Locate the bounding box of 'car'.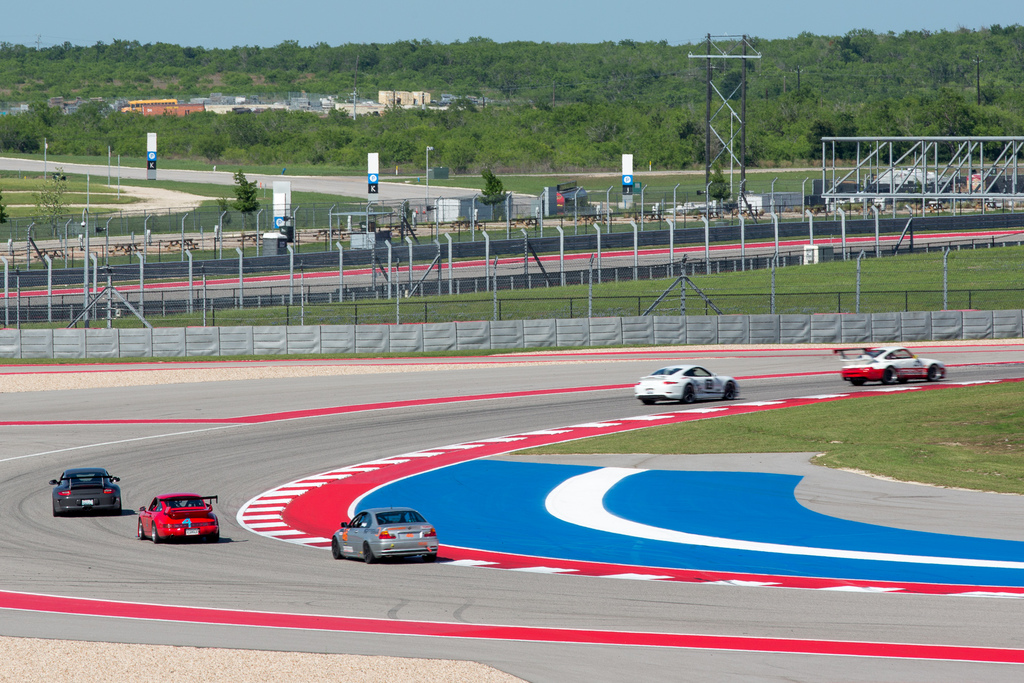
Bounding box: (left=136, top=488, right=220, bottom=541).
